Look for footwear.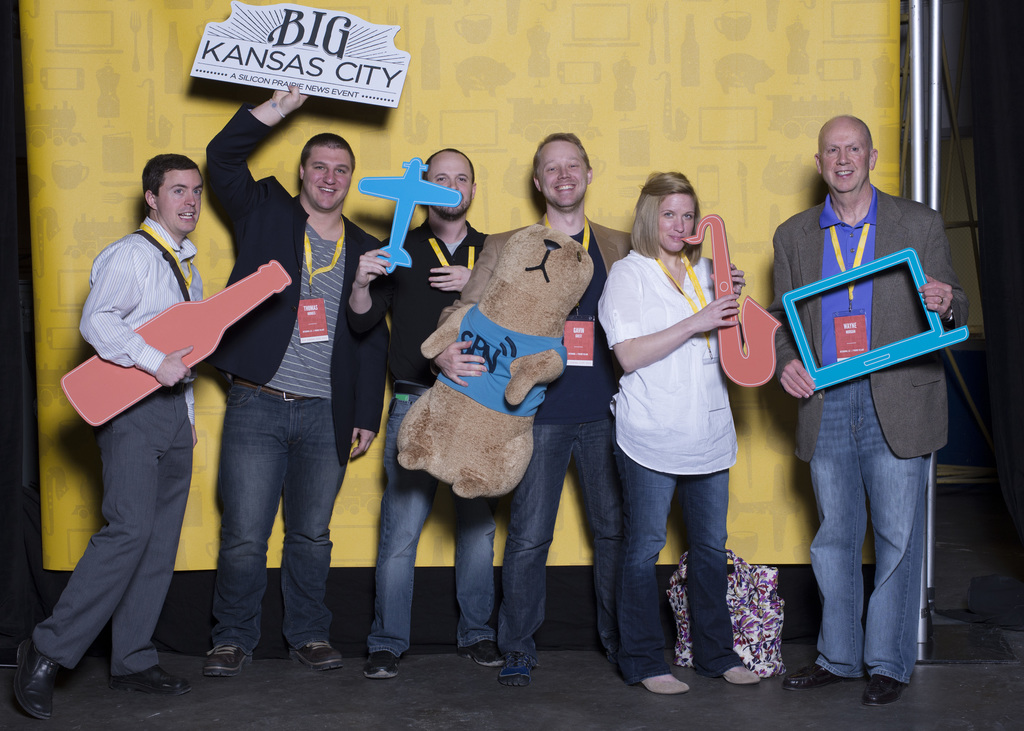
Found: box=[202, 649, 252, 679].
